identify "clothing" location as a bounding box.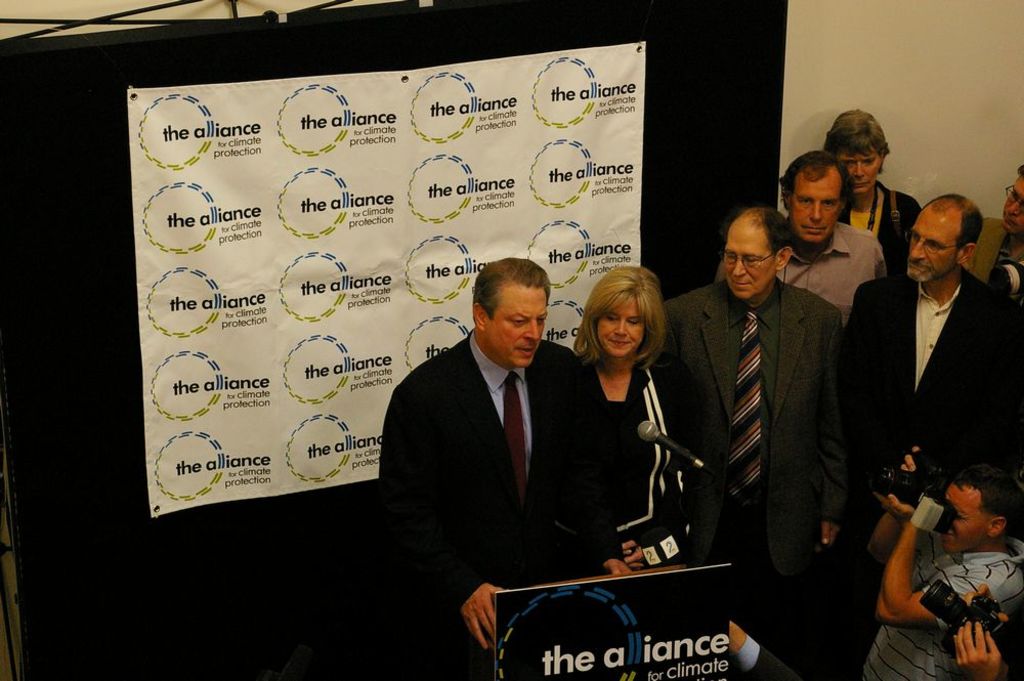
(left=838, top=170, right=931, bottom=276).
